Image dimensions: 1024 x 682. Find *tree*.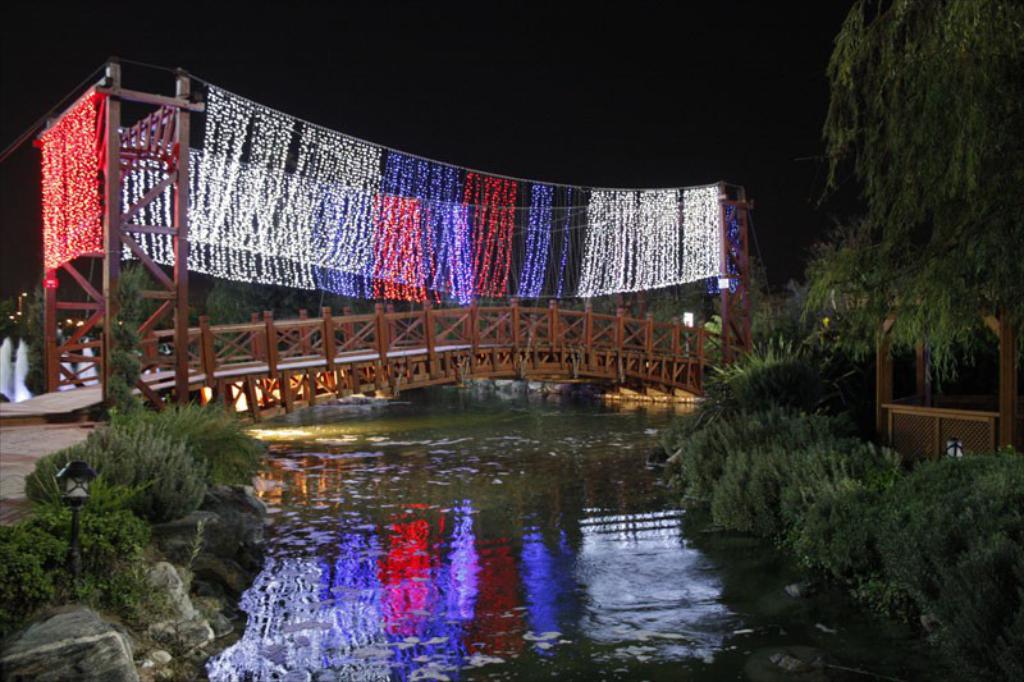
90/257/166/416.
